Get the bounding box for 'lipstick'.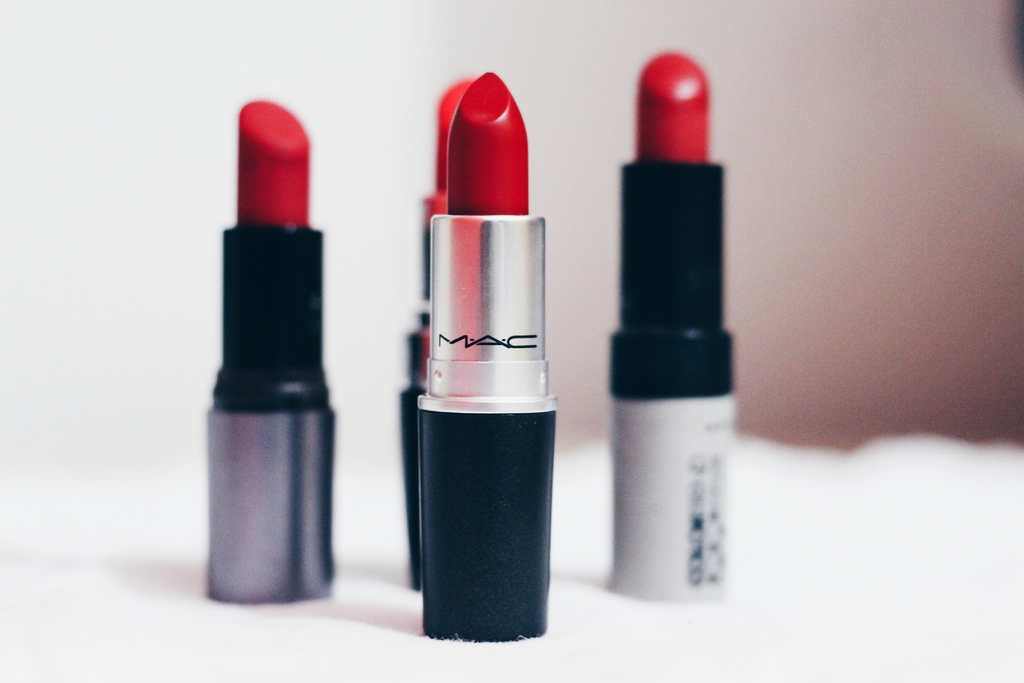
[414, 68, 547, 643].
